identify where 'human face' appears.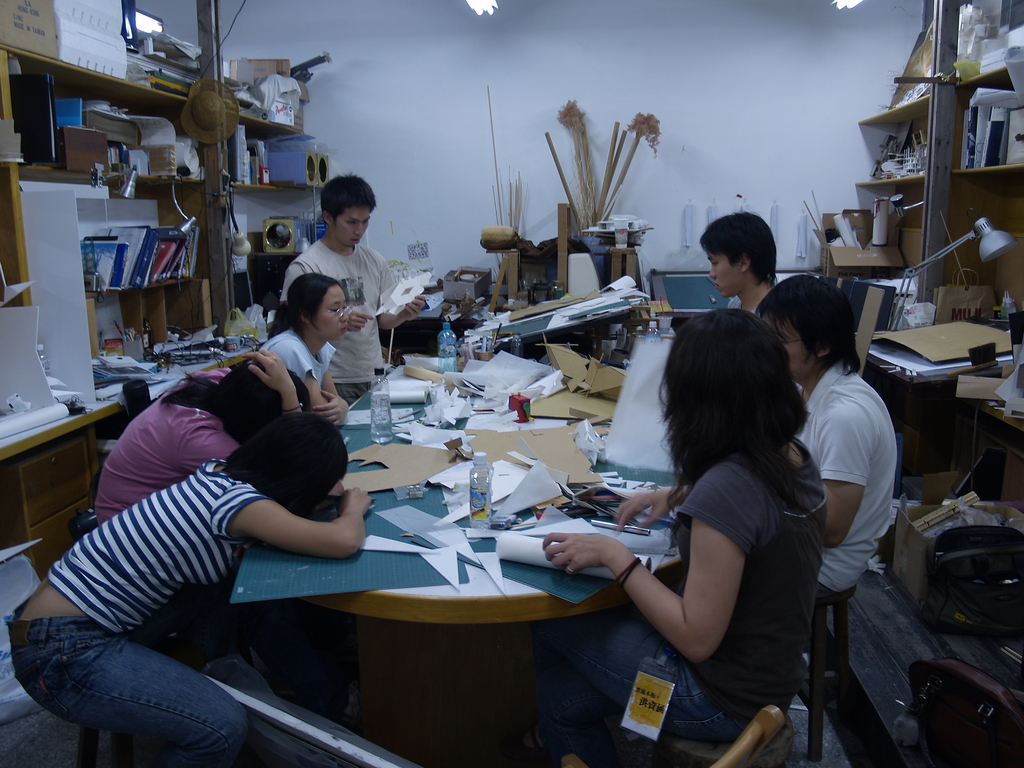
Appears at <box>330,204,371,248</box>.
